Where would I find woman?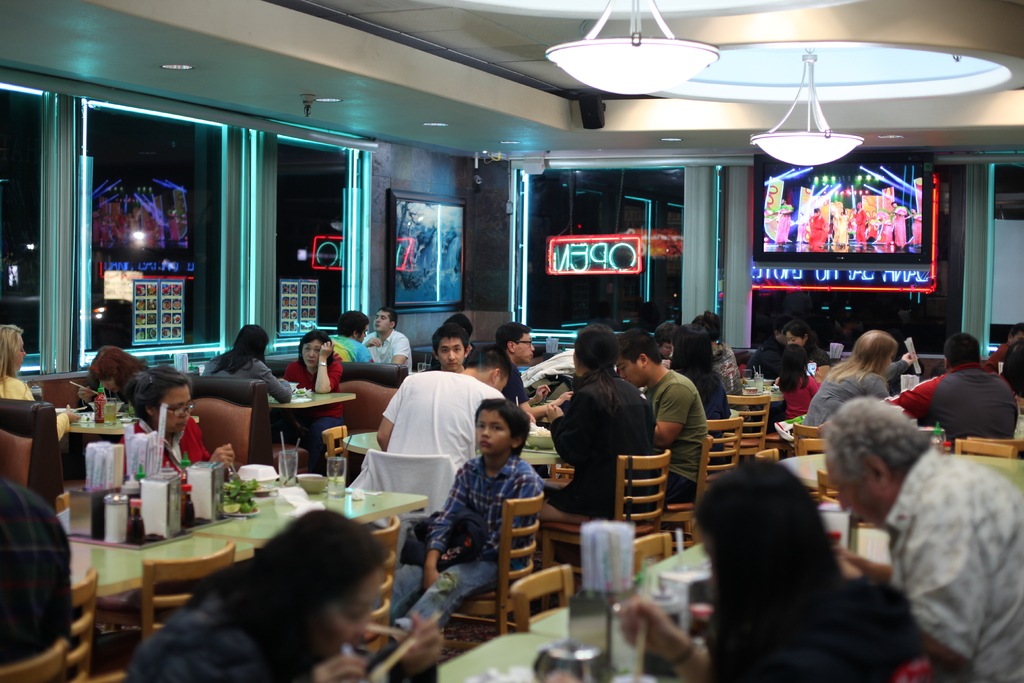
At <box>125,509,445,682</box>.
